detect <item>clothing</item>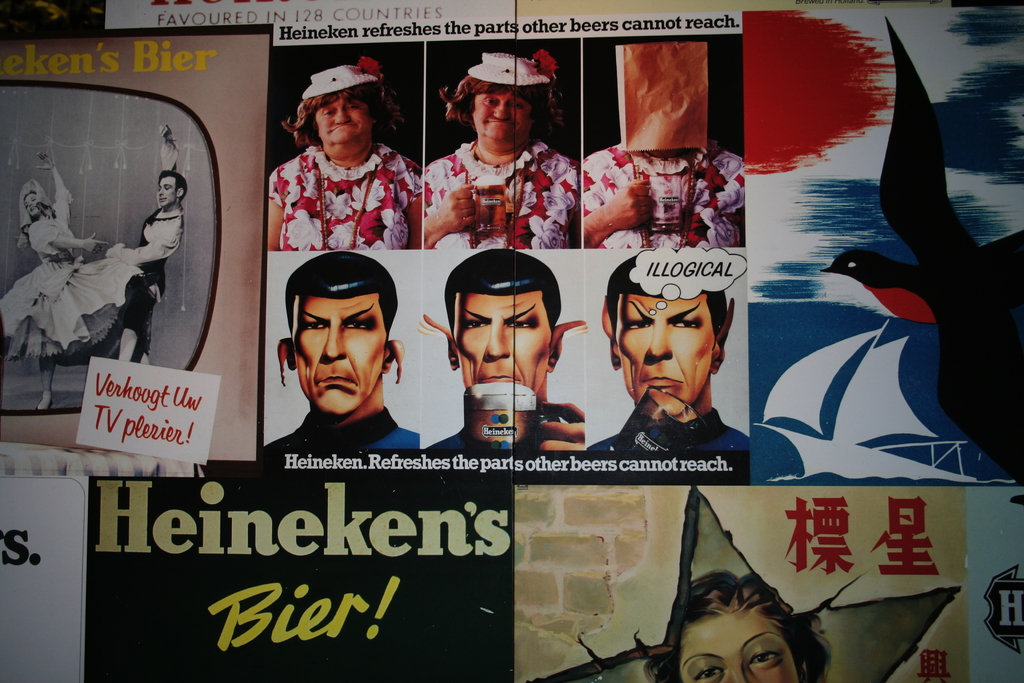
8,183,166,370
